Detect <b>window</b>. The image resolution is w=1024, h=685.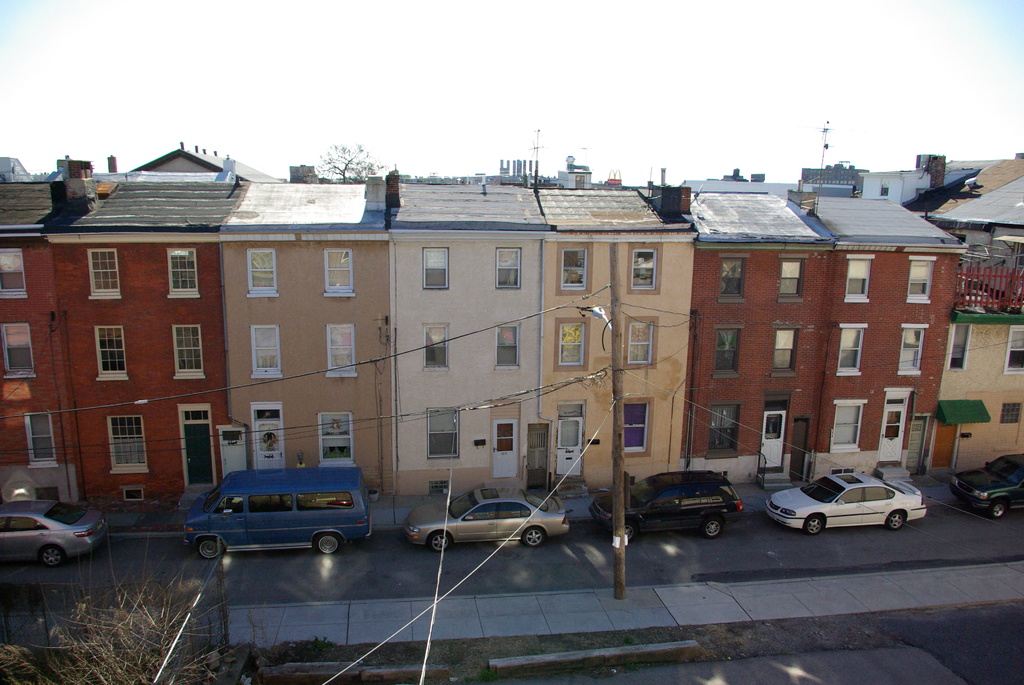
[x1=563, y1=249, x2=589, y2=286].
